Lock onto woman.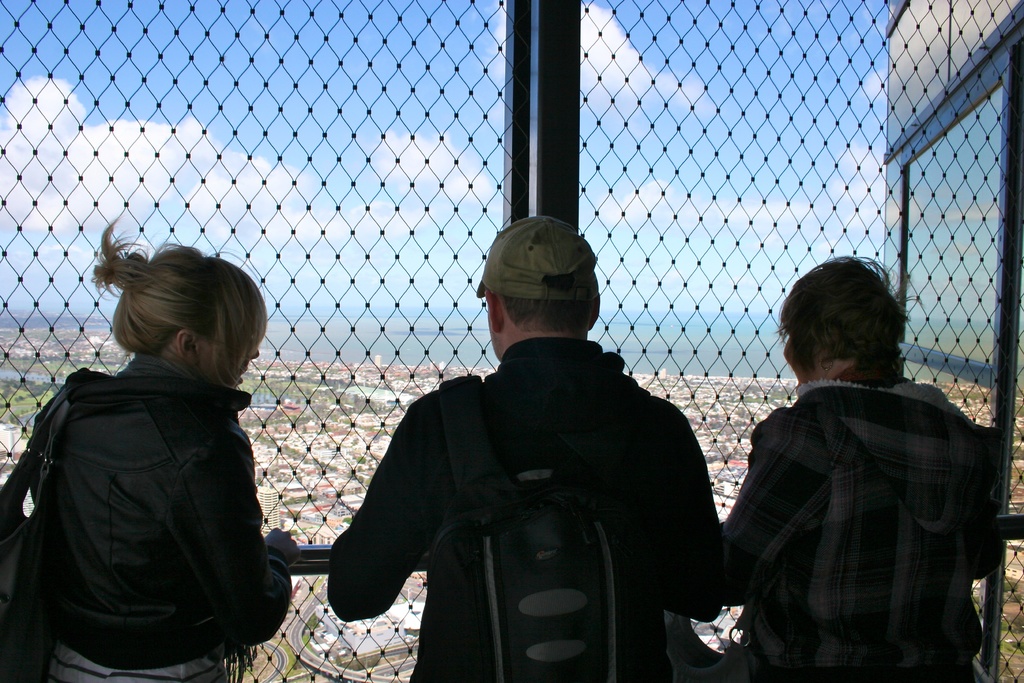
Locked: locate(708, 242, 1009, 682).
